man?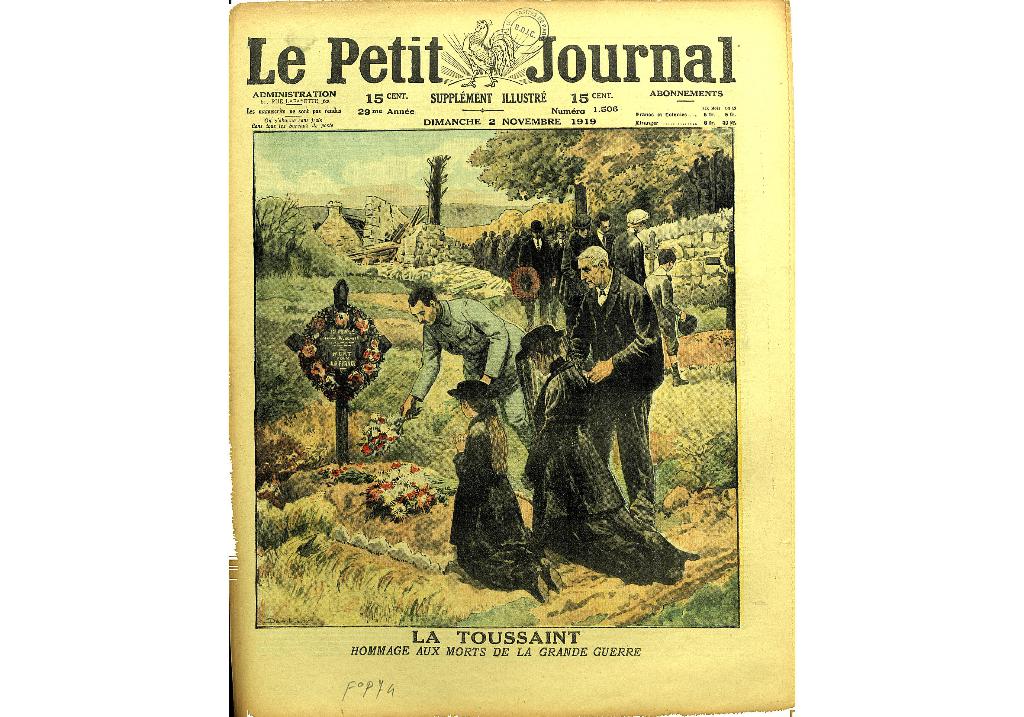
x1=589 y1=213 x2=614 y2=255
